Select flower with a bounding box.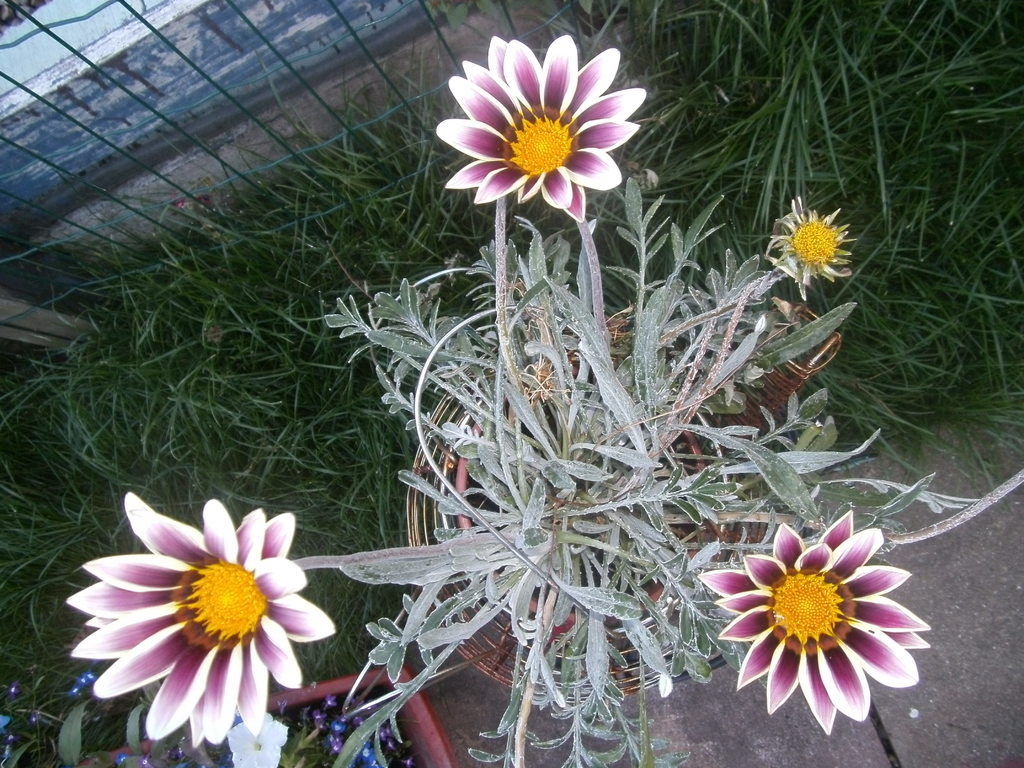
BBox(768, 198, 852, 283).
